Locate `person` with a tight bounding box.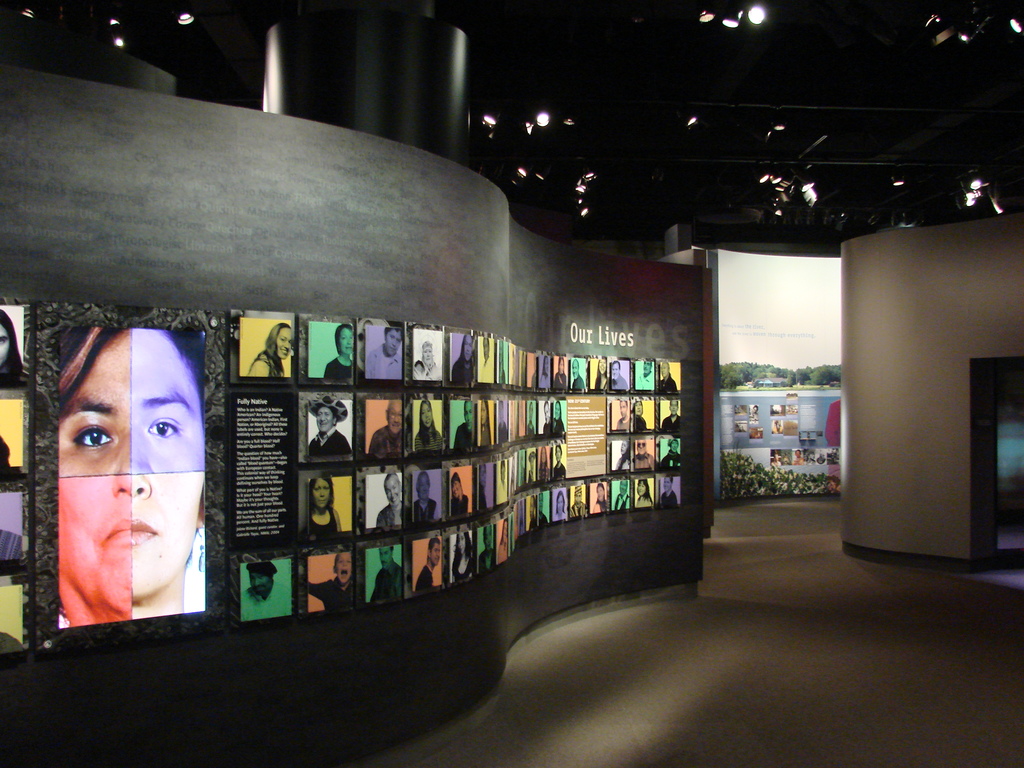
crop(245, 324, 295, 383).
